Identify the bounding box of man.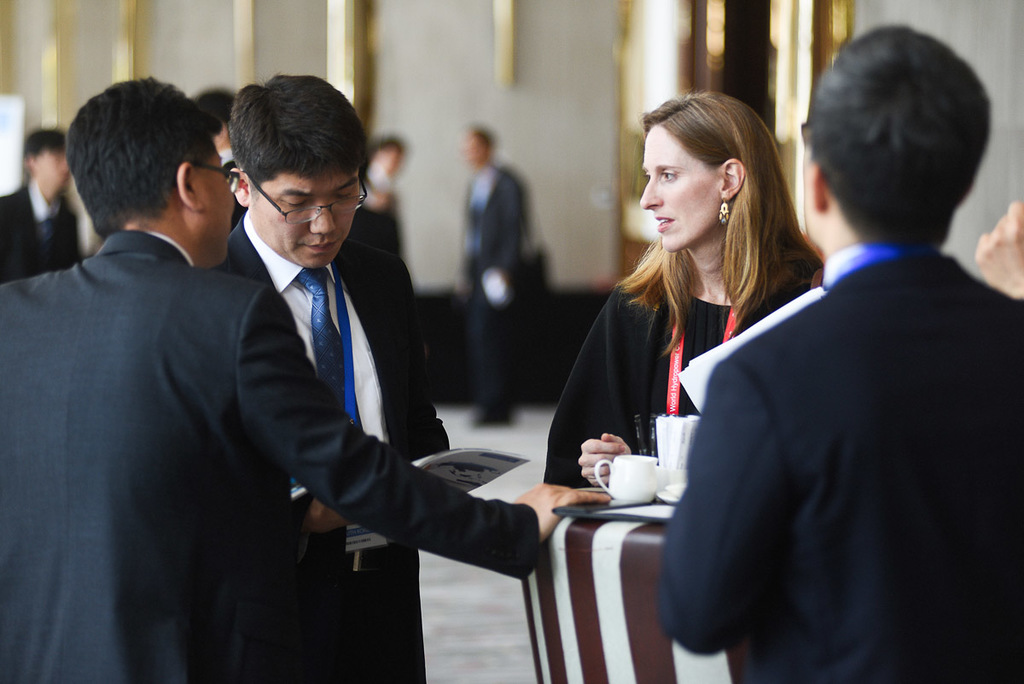
{"left": 460, "top": 126, "right": 532, "bottom": 428}.
